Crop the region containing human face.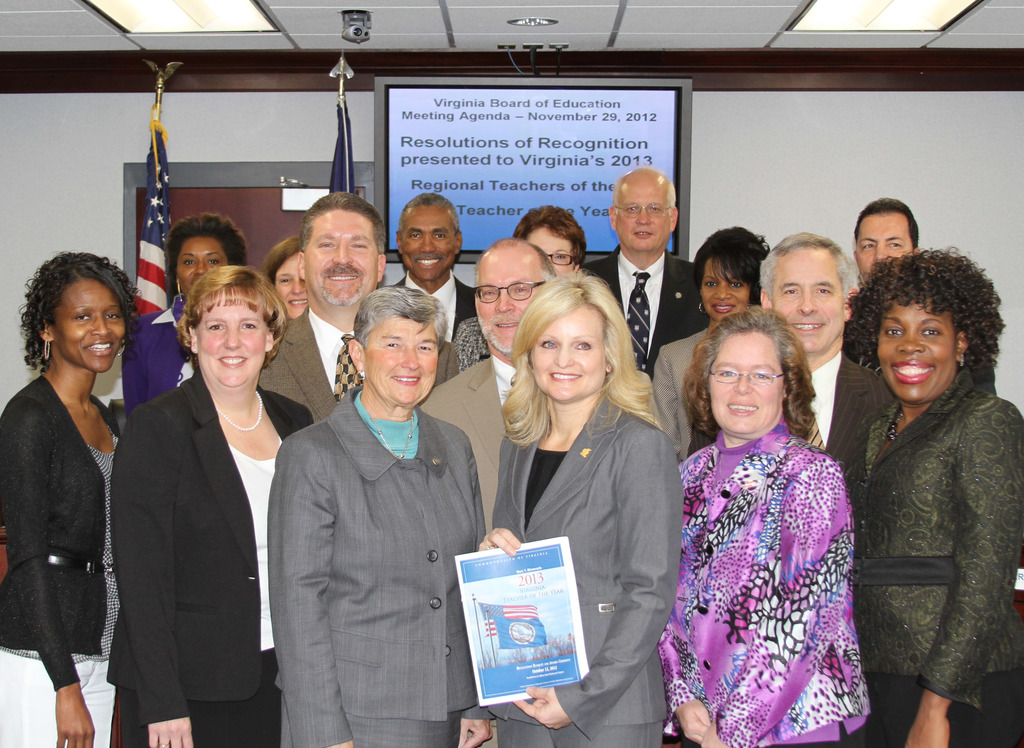
Crop region: detection(771, 249, 842, 350).
